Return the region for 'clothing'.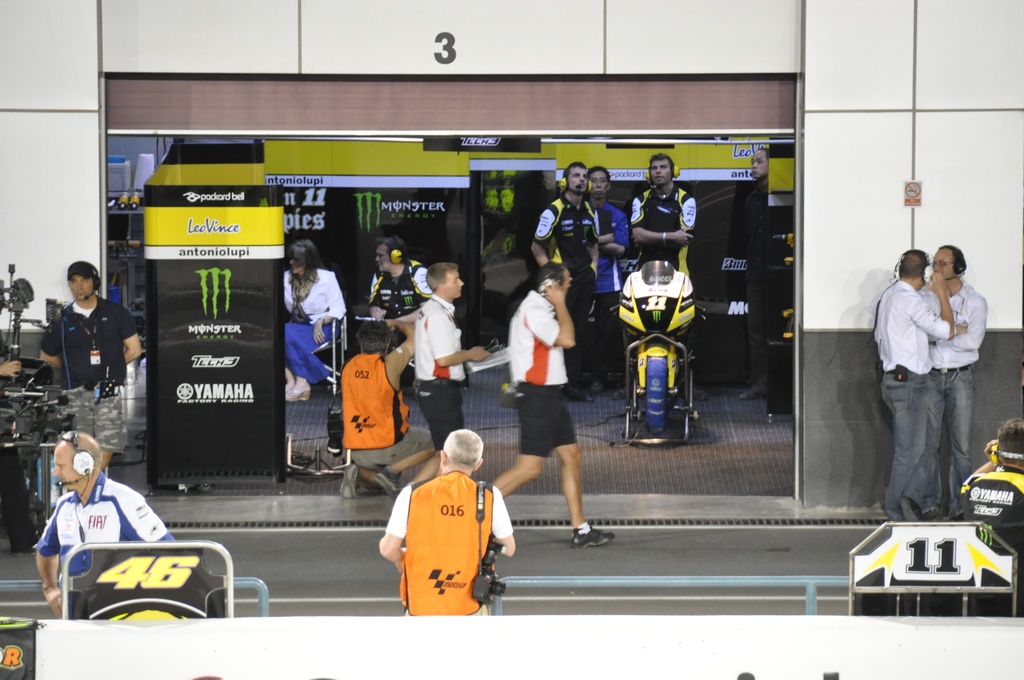
(47, 296, 133, 448).
